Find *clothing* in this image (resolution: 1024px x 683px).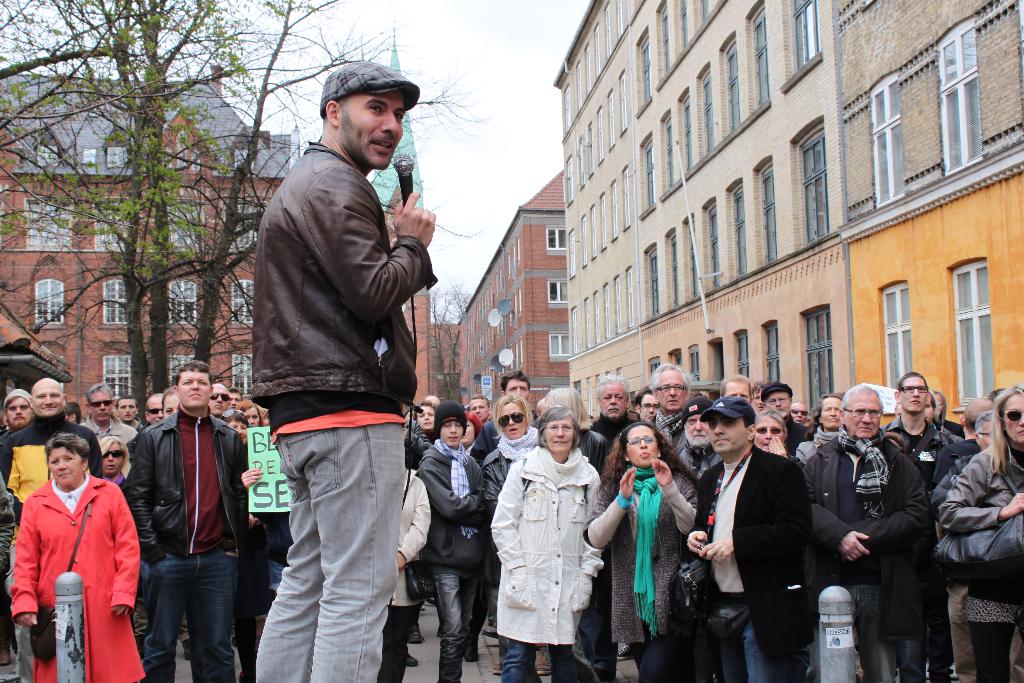
box=[249, 128, 418, 670].
